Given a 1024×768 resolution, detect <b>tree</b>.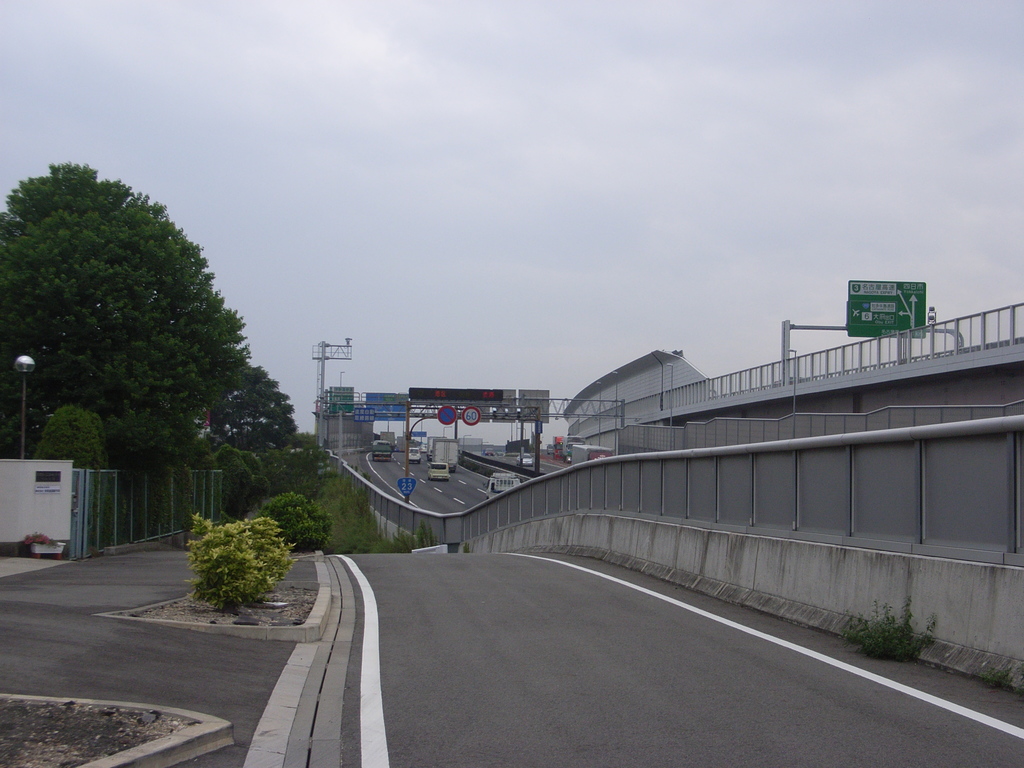
bbox=(0, 155, 249, 463).
